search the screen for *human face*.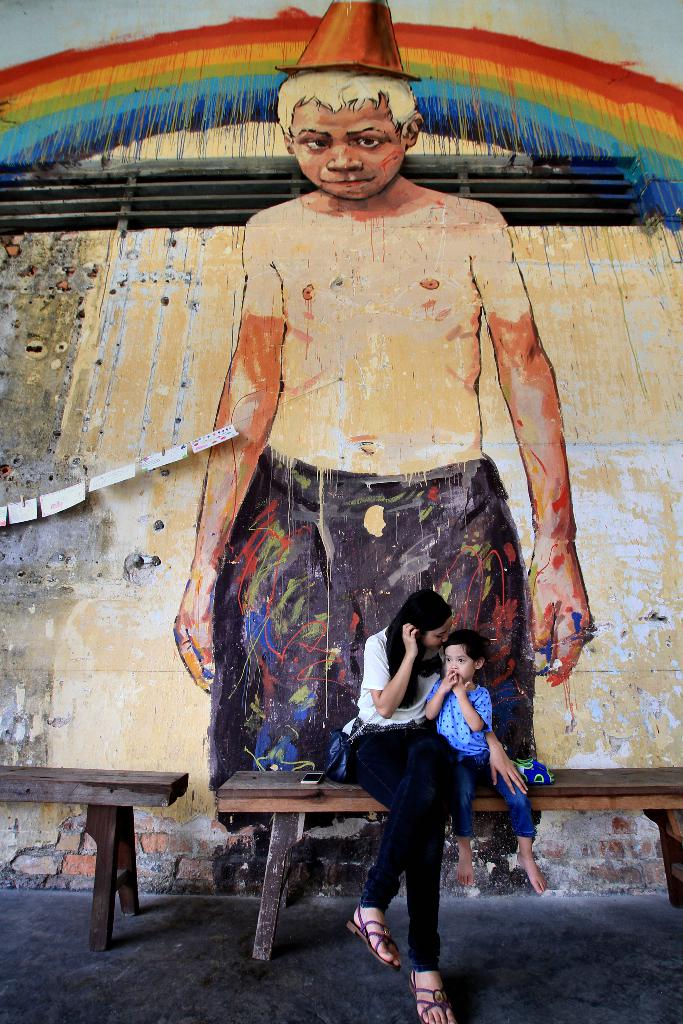
Found at box(447, 646, 476, 682).
